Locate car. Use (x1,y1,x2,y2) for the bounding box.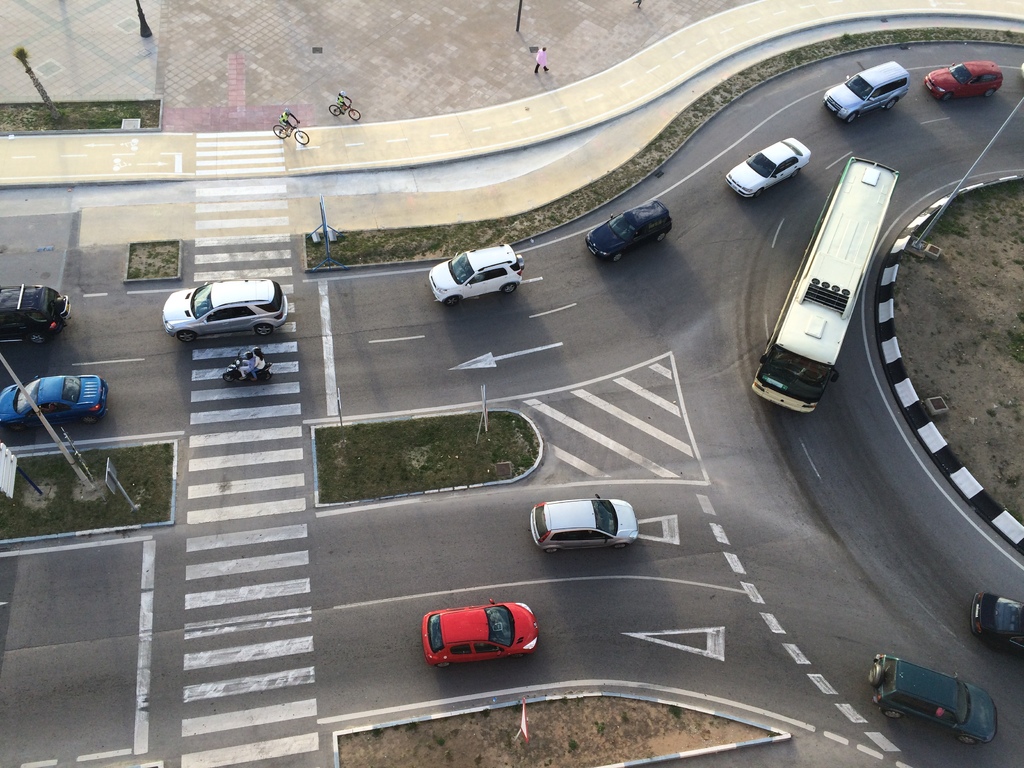
(0,374,108,428).
